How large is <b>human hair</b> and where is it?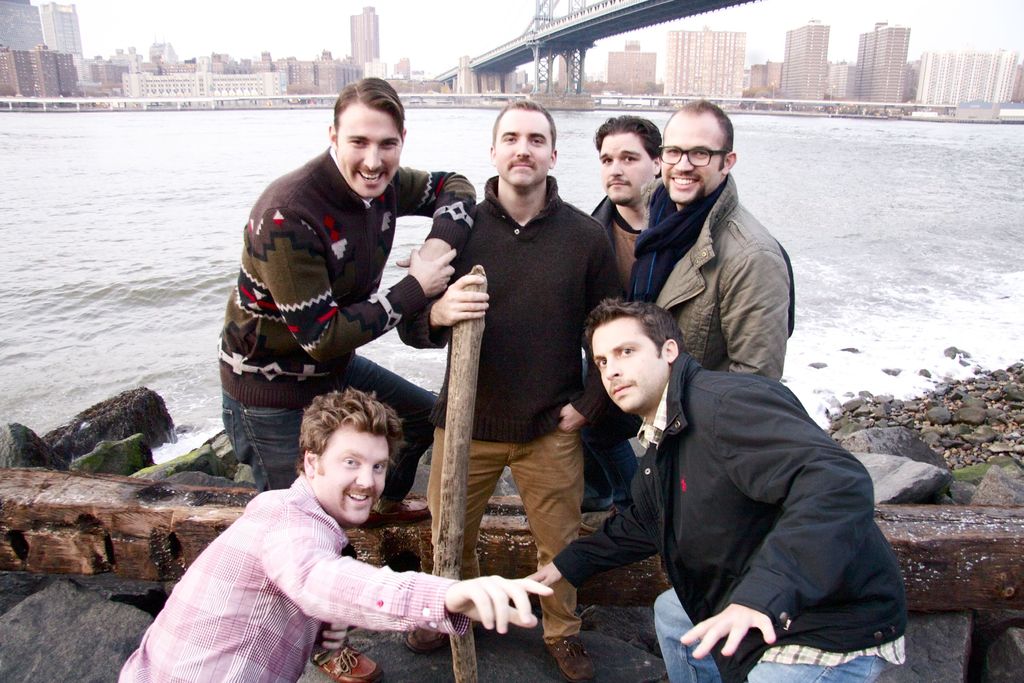
Bounding box: {"left": 492, "top": 97, "right": 556, "bottom": 152}.
